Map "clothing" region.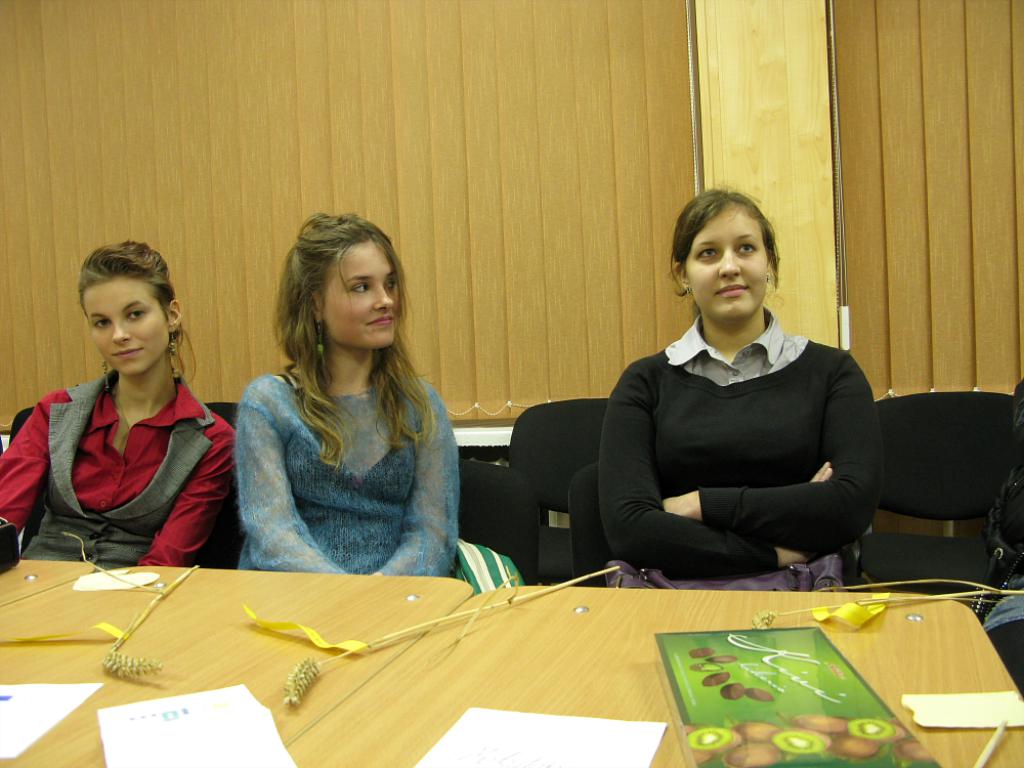
Mapped to bbox=[232, 366, 455, 574].
